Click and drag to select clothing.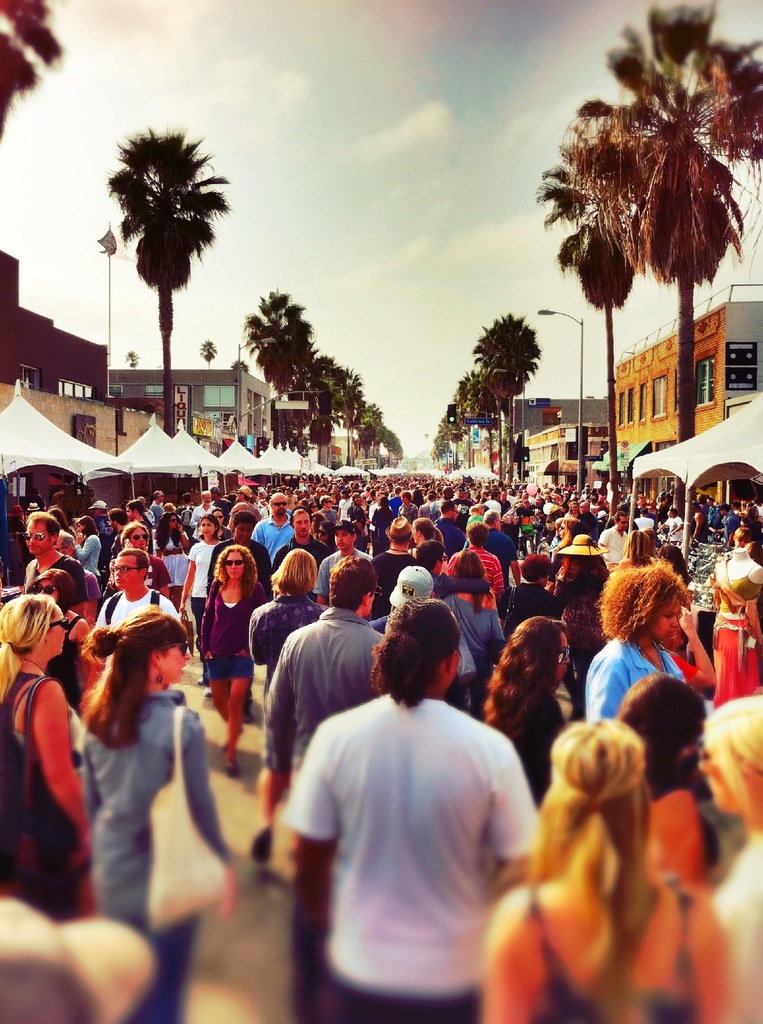
Selection: 116:552:180:588.
